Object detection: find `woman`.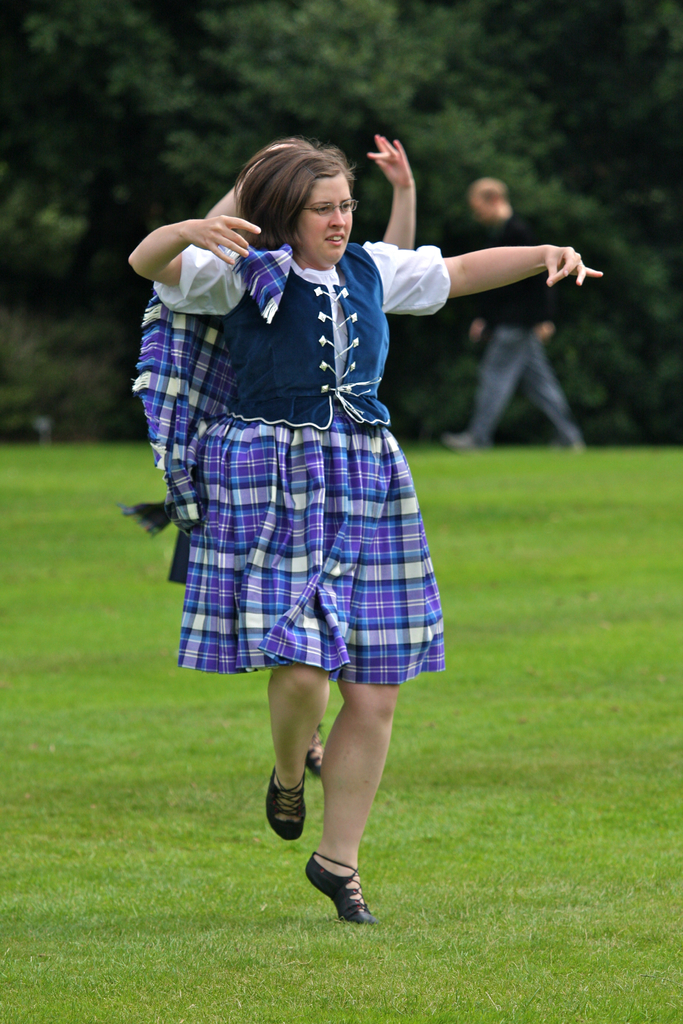
[left=128, top=148, right=619, bottom=931].
